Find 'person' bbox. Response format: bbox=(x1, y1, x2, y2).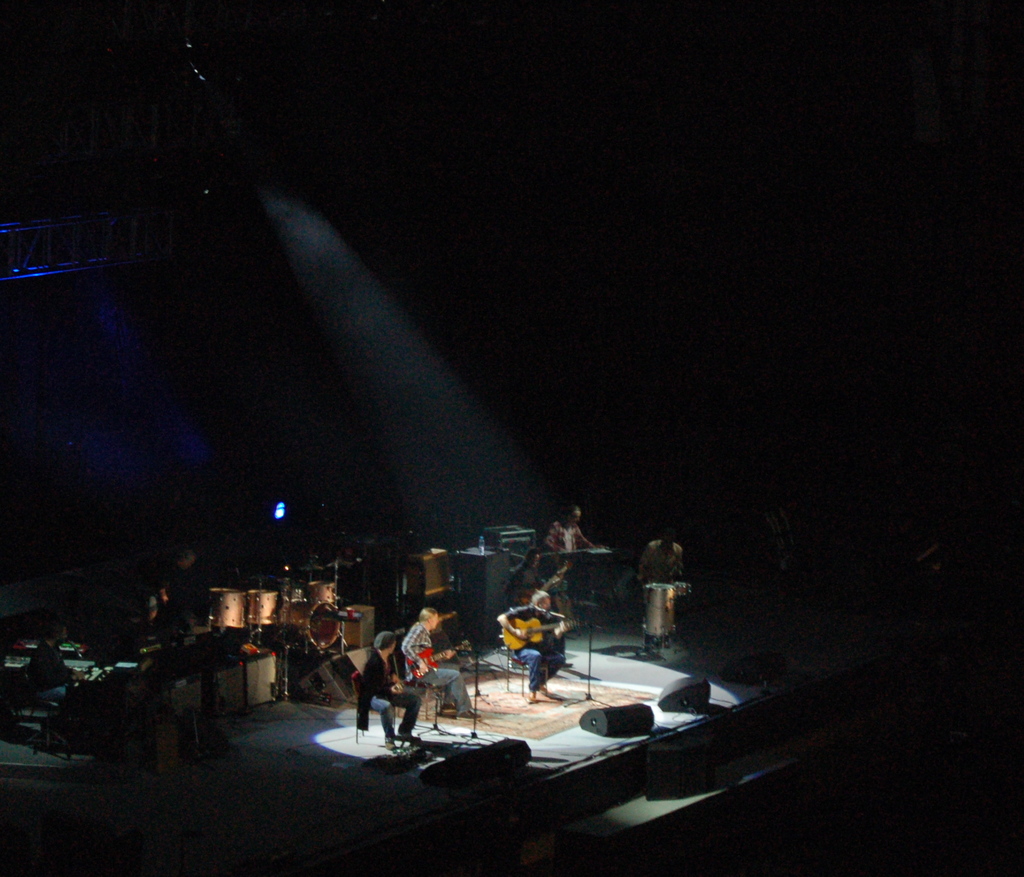
bbox=(354, 627, 419, 755).
